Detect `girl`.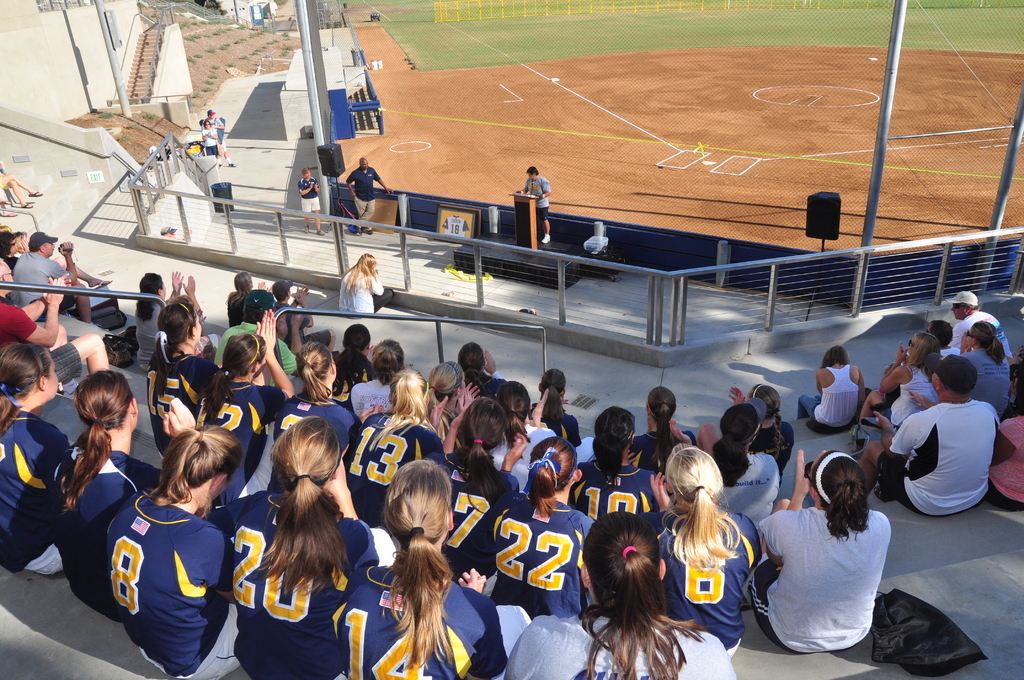
Detected at rect(497, 519, 739, 679).
